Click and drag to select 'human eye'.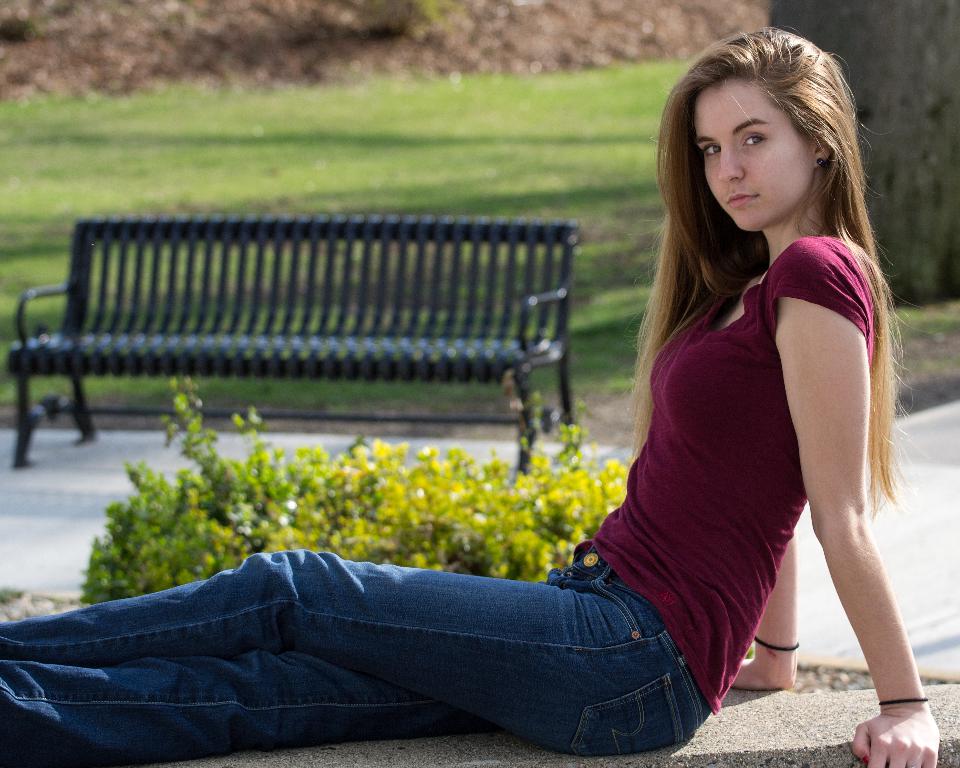
Selection: pyautogui.locateOnScreen(706, 145, 724, 160).
